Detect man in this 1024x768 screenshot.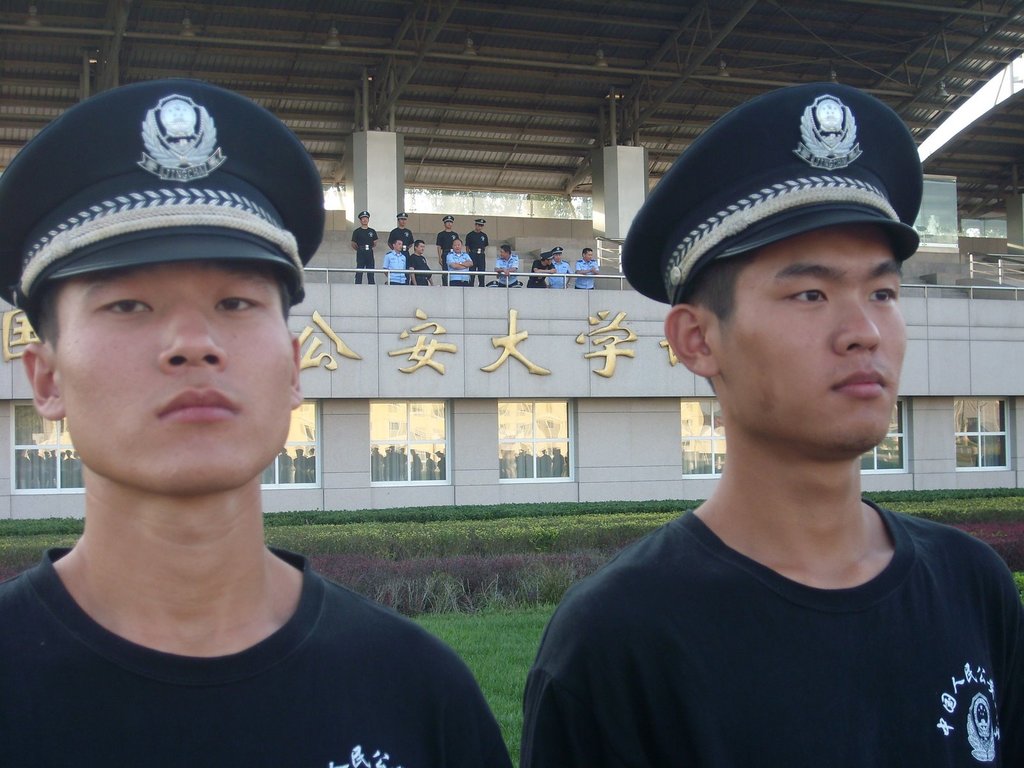
Detection: <bbox>0, 77, 509, 767</bbox>.
